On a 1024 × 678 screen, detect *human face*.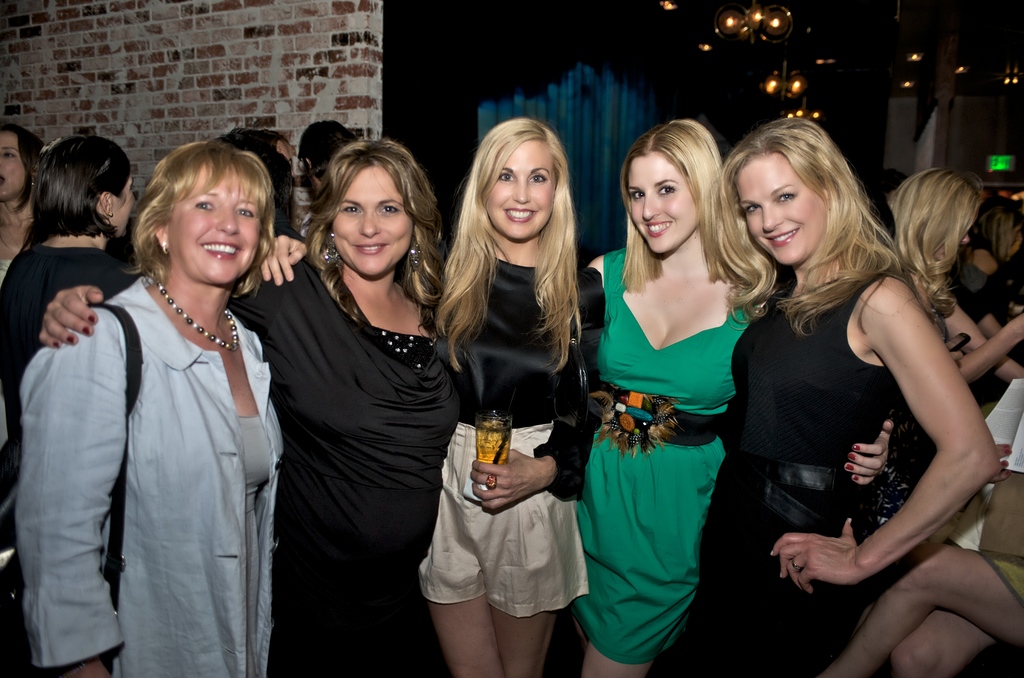
detection(166, 172, 263, 286).
